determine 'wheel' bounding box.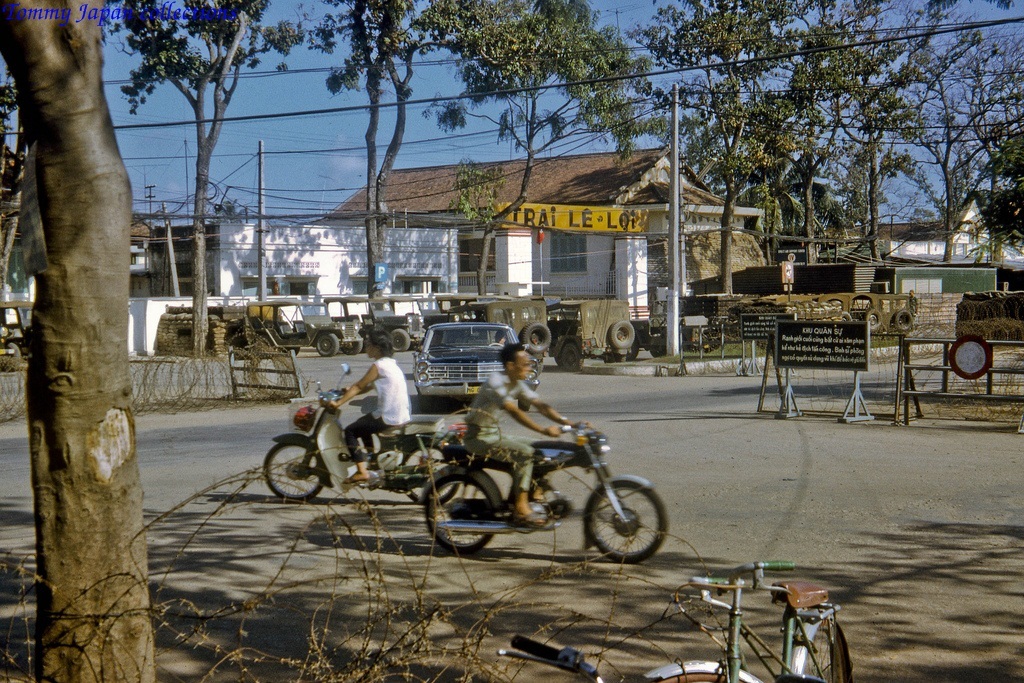
Determined: [578,488,665,568].
